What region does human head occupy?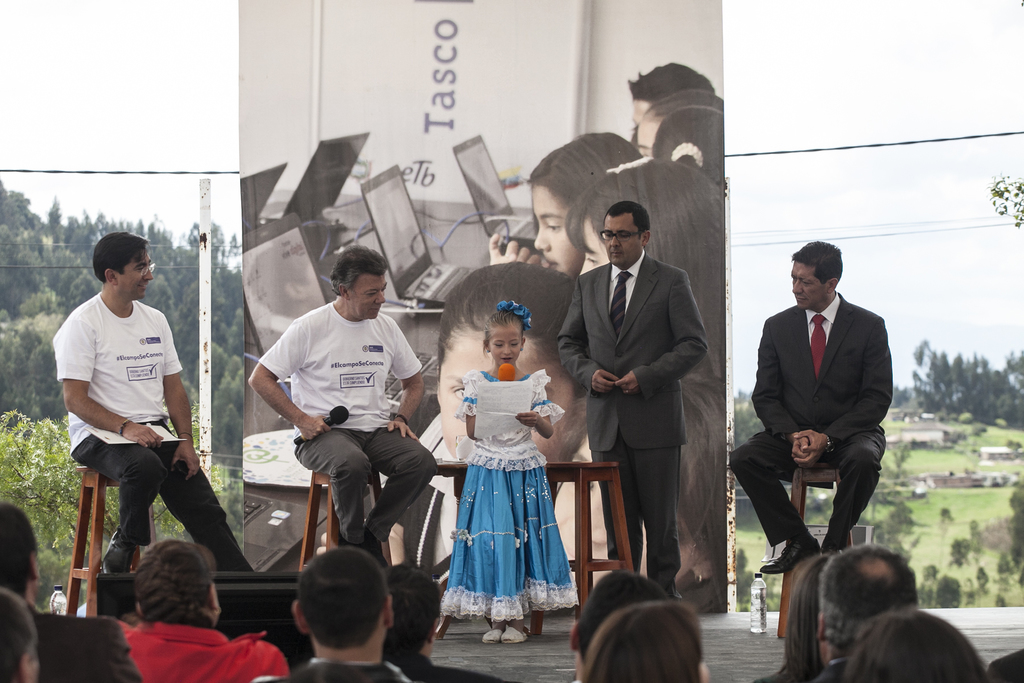
<region>575, 159, 728, 286</region>.
